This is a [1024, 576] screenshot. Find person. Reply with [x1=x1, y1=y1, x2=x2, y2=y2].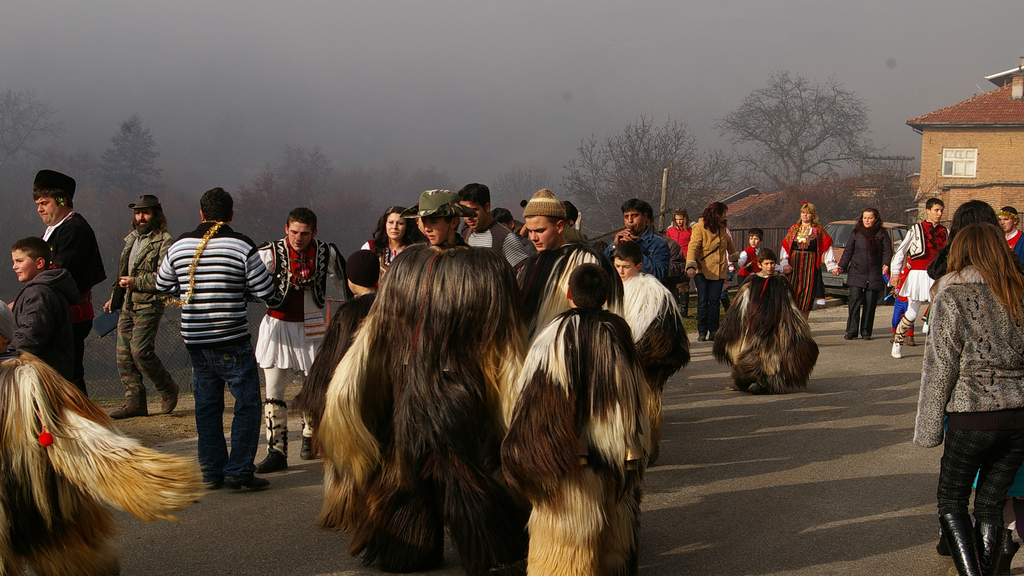
[x1=909, y1=220, x2=1023, y2=575].
